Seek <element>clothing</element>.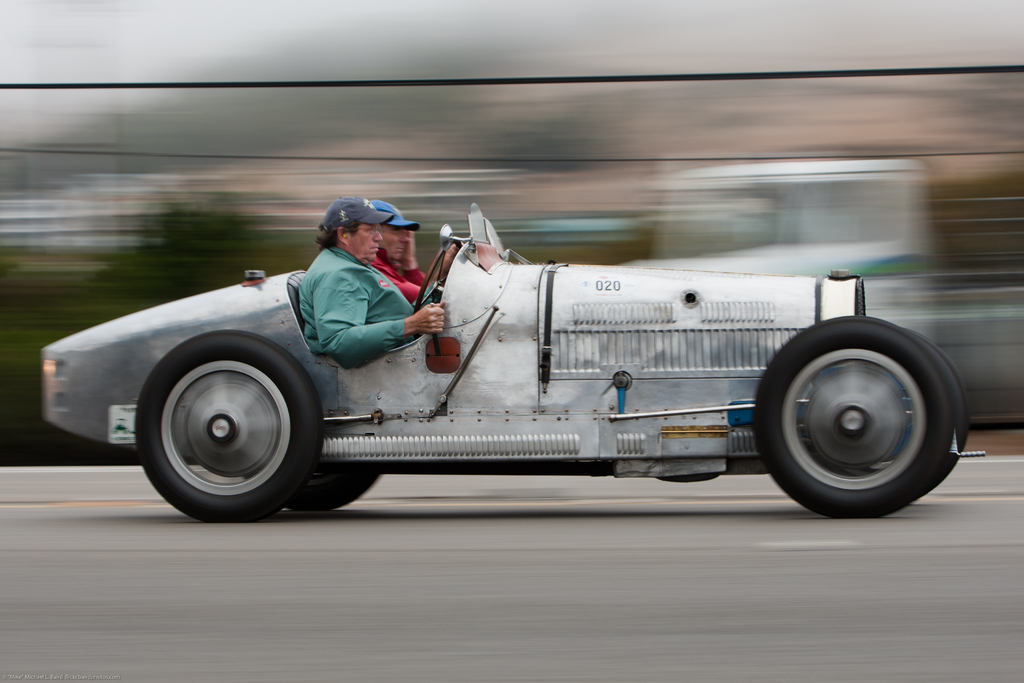
[left=301, top=245, right=438, bottom=370].
